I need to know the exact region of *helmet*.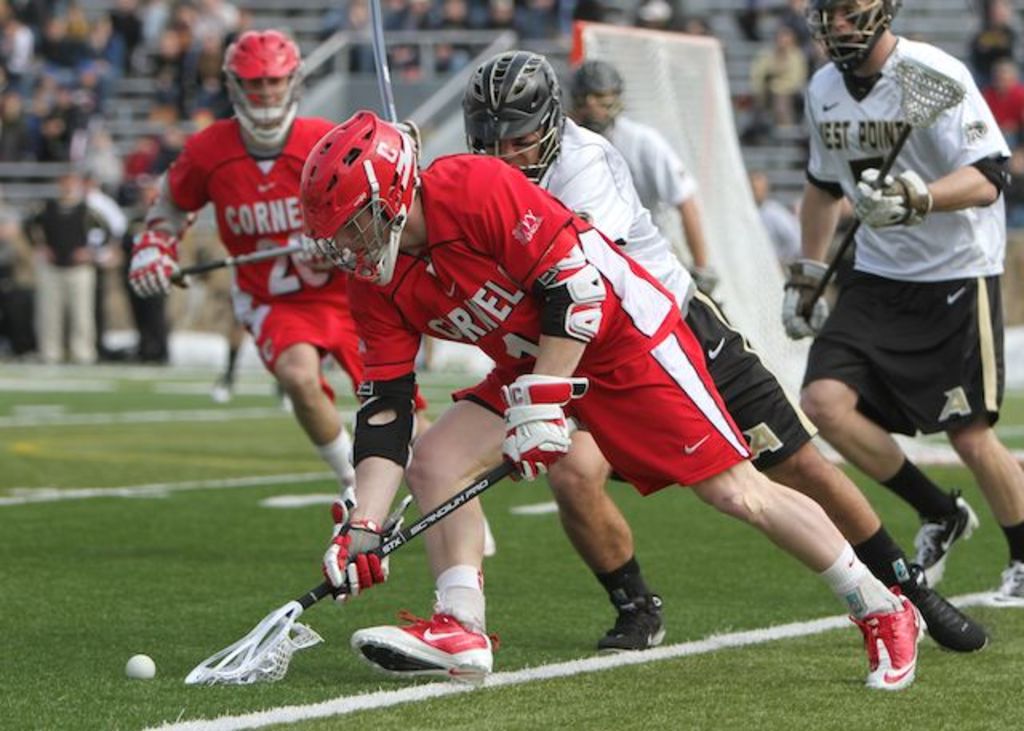
Region: [222, 29, 307, 144].
